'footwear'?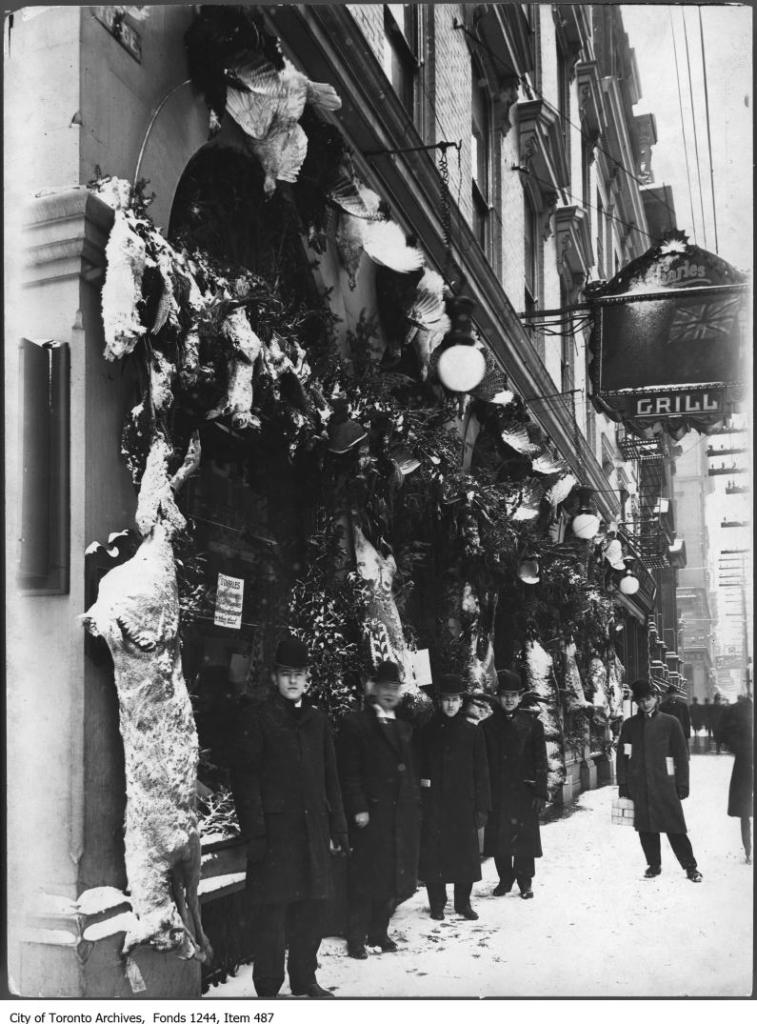
[689,871,704,885]
